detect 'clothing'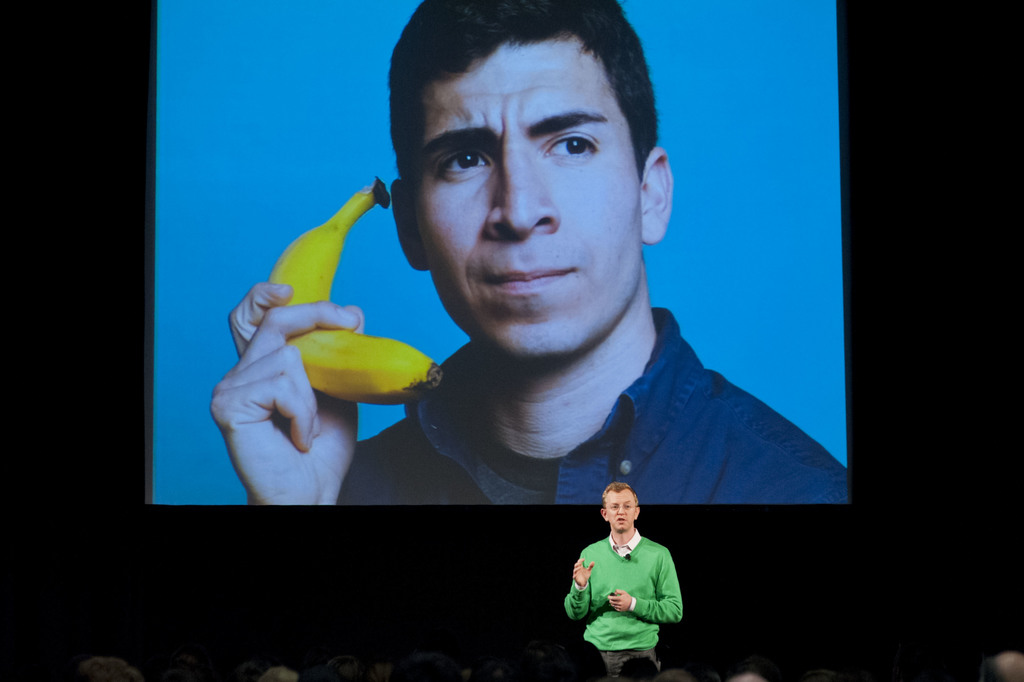
box(563, 533, 685, 681)
